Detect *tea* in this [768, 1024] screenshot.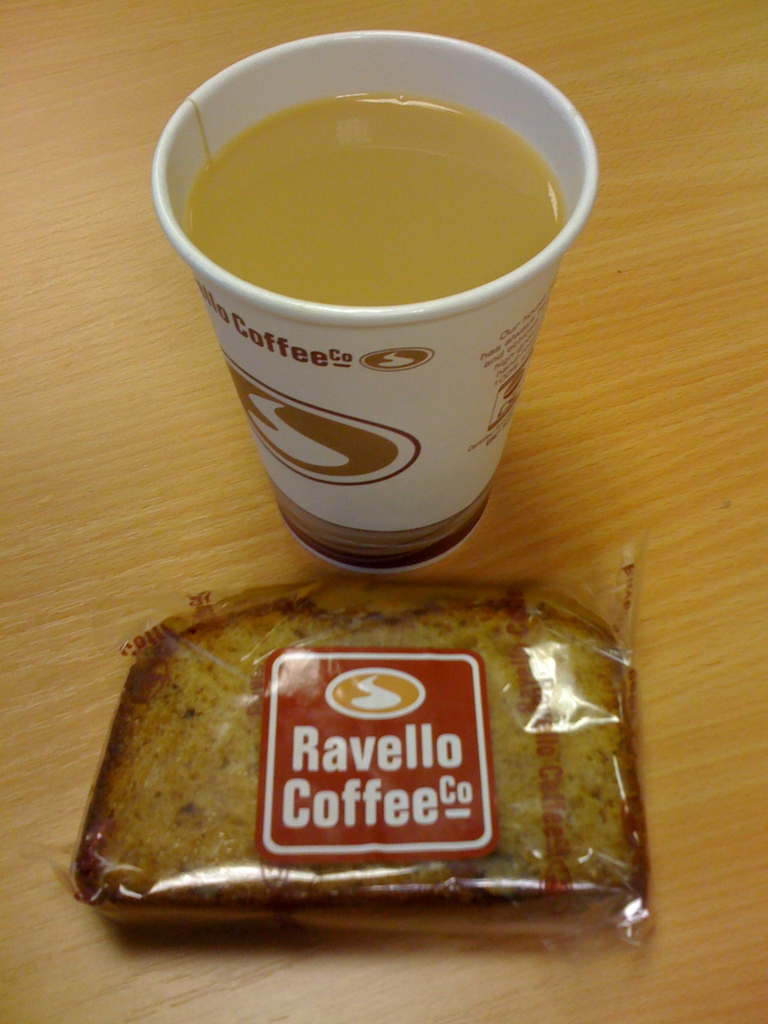
Detection: bbox=(180, 90, 567, 305).
